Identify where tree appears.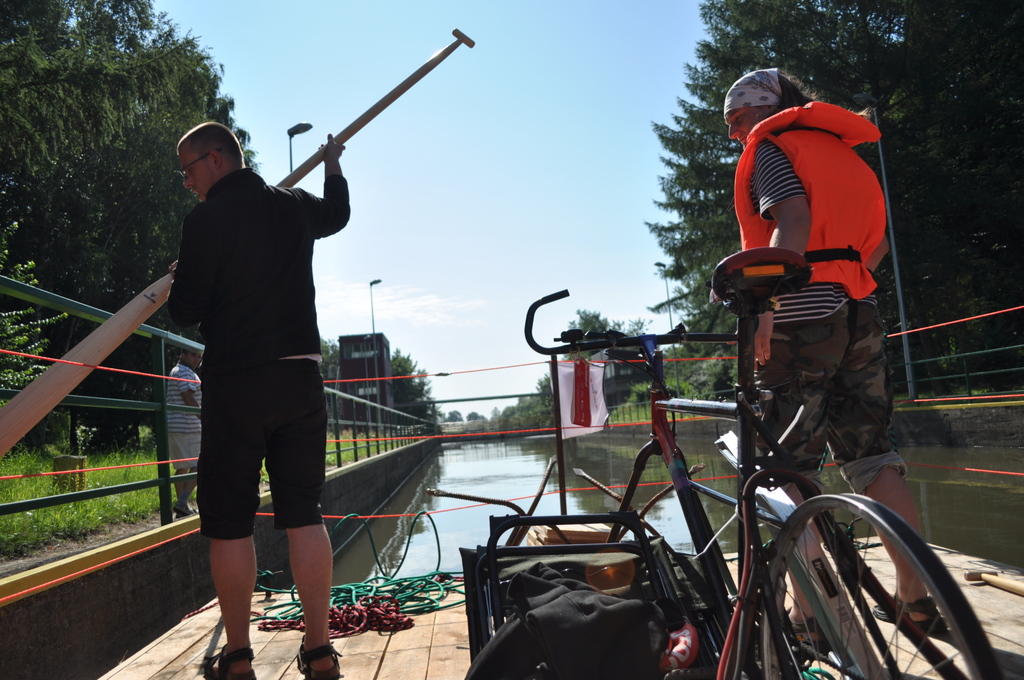
Appears at x1=0, y1=0, x2=207, y2=206.
